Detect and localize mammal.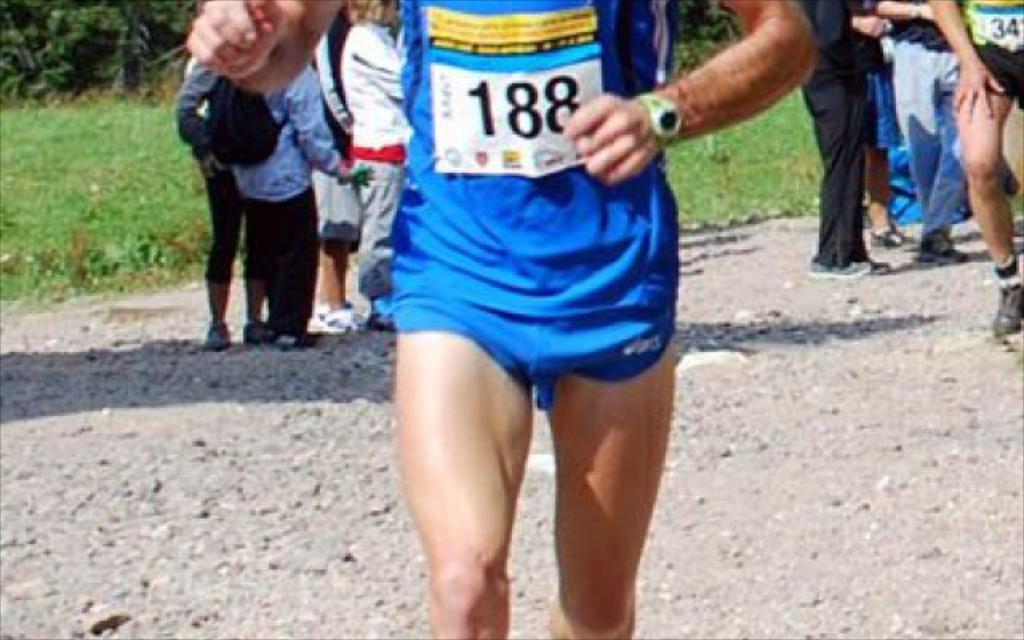
Localized at pyautogui.locateOnScreen(872, 0, 909, 243).
